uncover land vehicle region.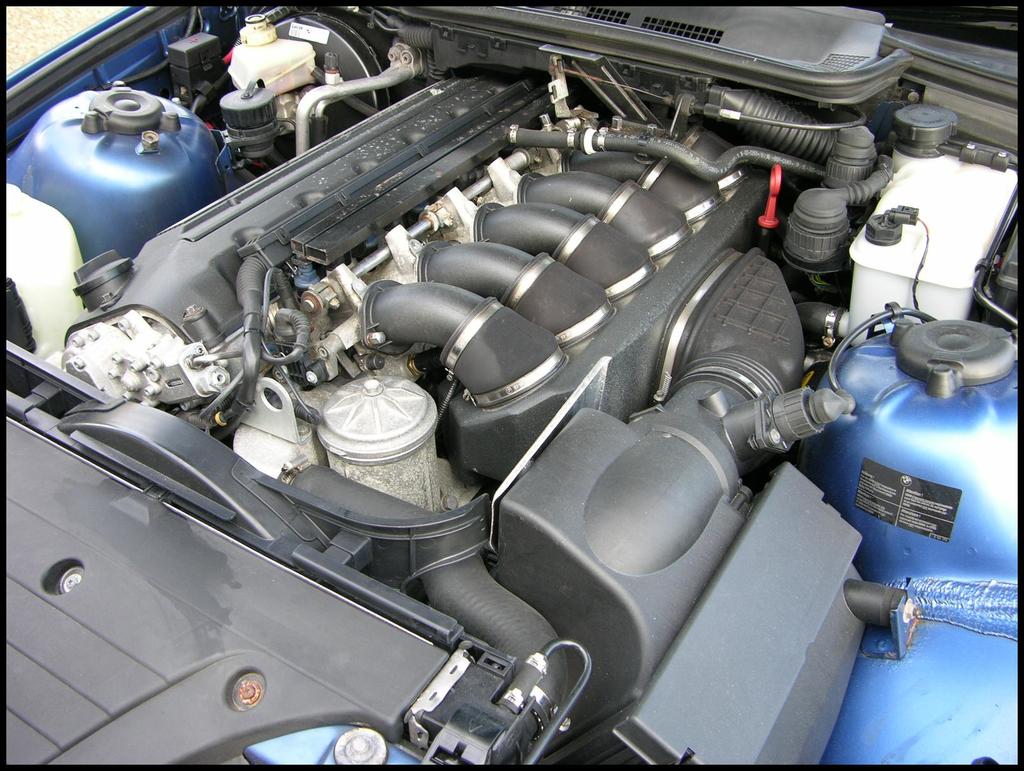
Uncovered: detection(3, 6, 1018, 769).
